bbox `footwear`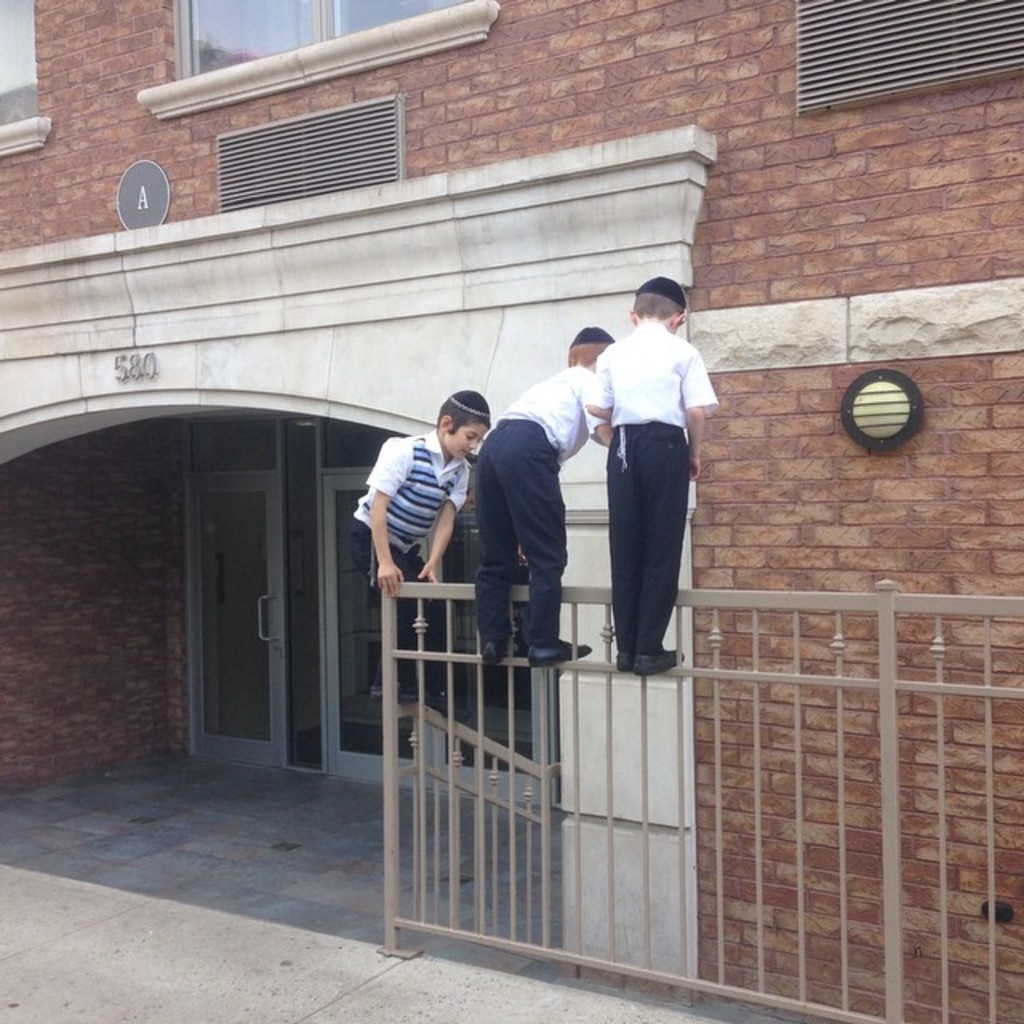
{"left": 437, "top": 701, "right": 474, "bottom": 726}
